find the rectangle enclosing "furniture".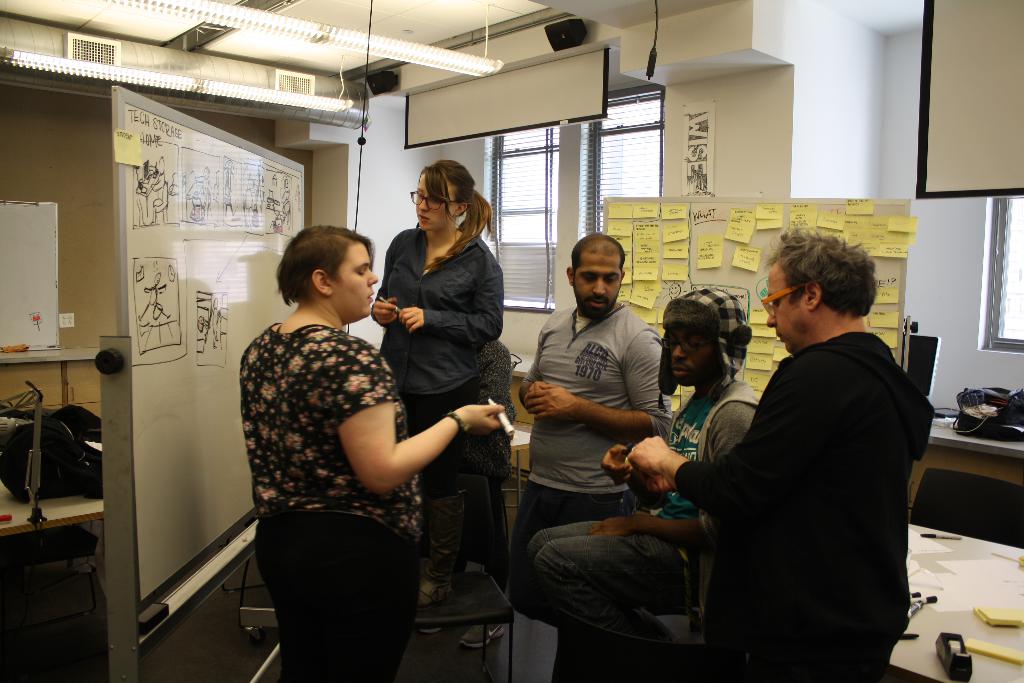
BBox(905, 408, 1023, 507).
